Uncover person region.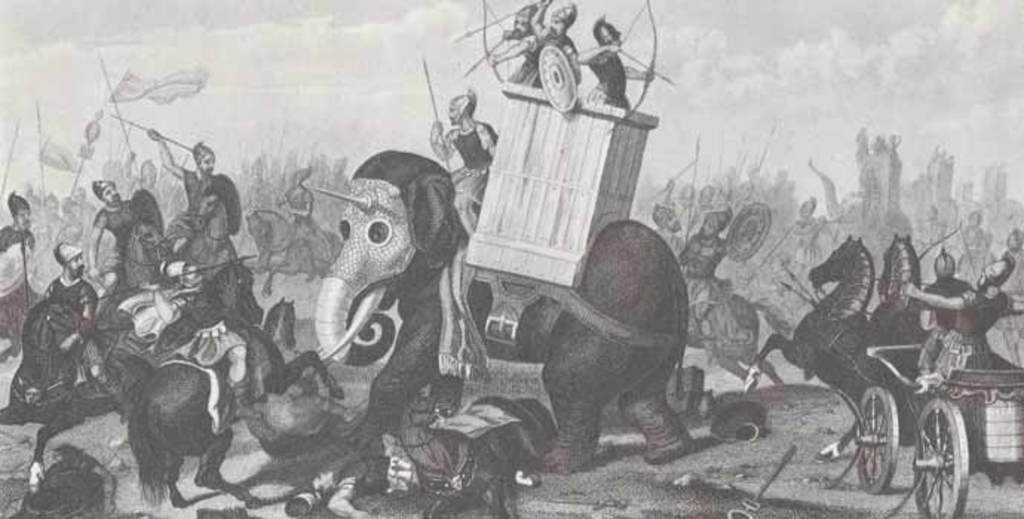
Uncovered: box(527, 3, 582, 98).
